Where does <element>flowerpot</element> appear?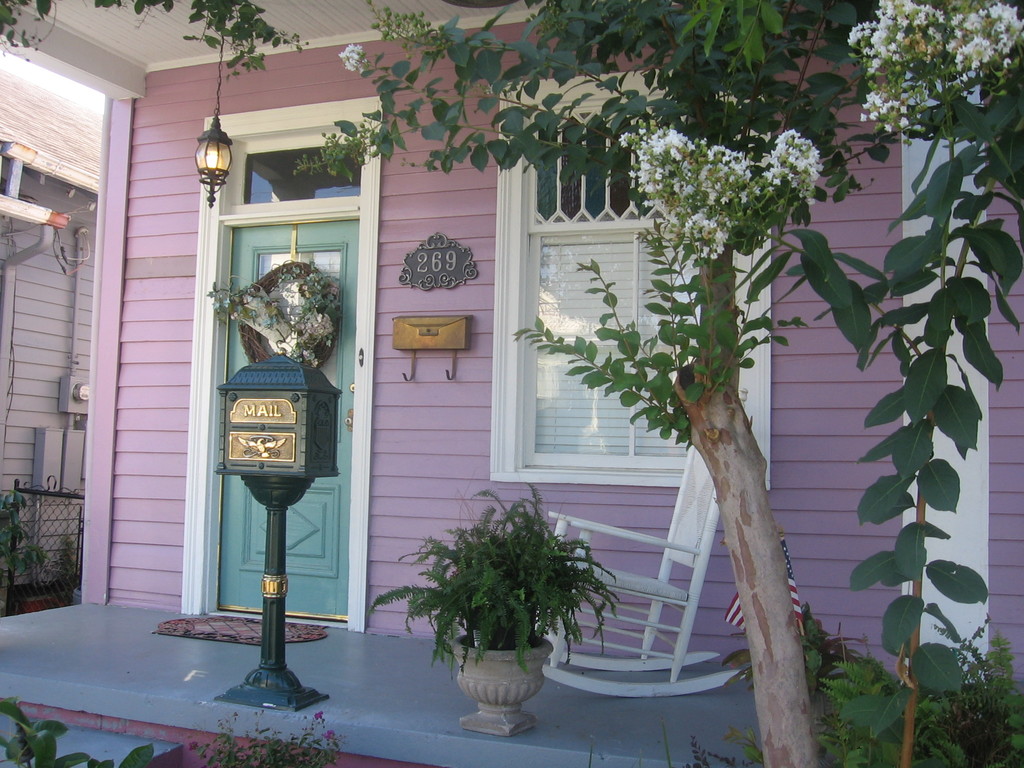
Appears at region(431, 642, 551, 729).
